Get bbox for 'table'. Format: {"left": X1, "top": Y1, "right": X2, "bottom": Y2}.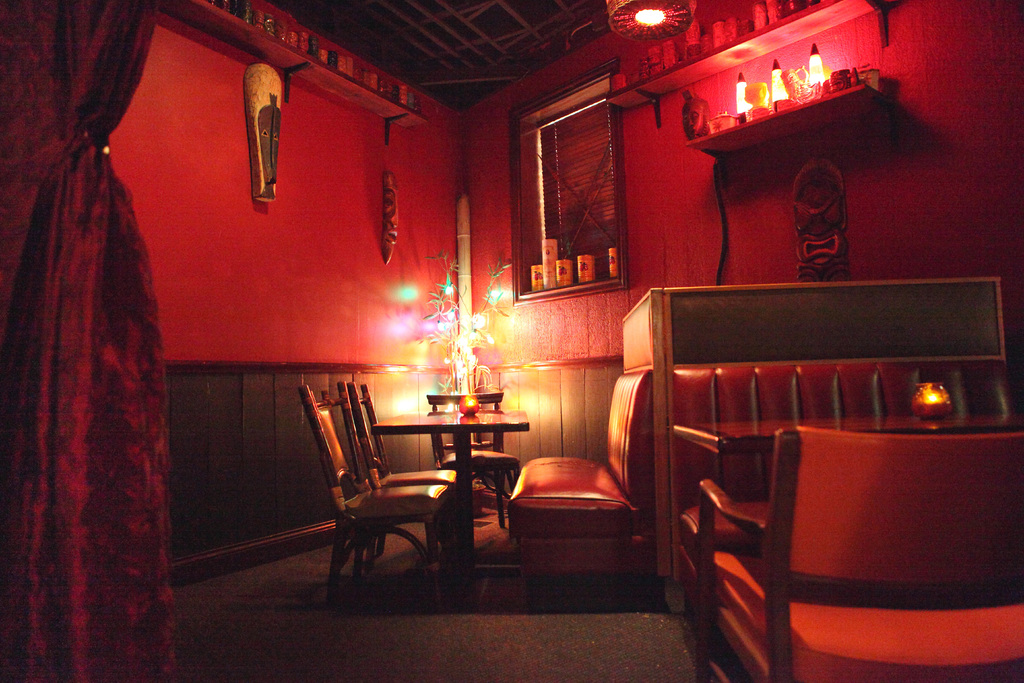
{"left": 360, "top": 395, "right": 531, "bottom": 554}.
